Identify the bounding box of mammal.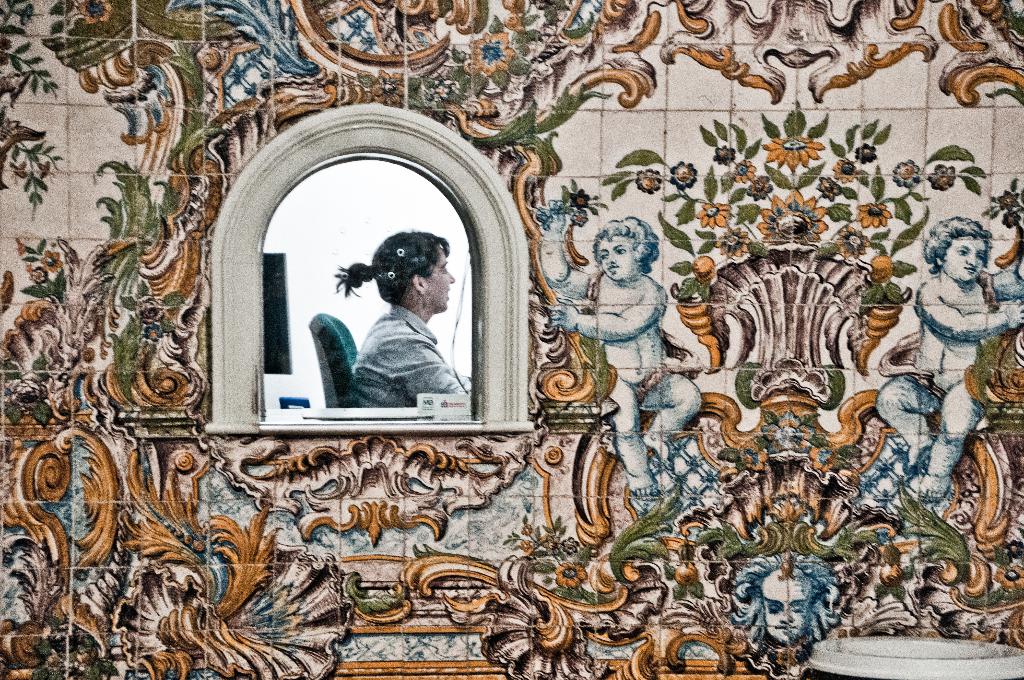
(left=872, top=214, right=1023, bottom=495).
